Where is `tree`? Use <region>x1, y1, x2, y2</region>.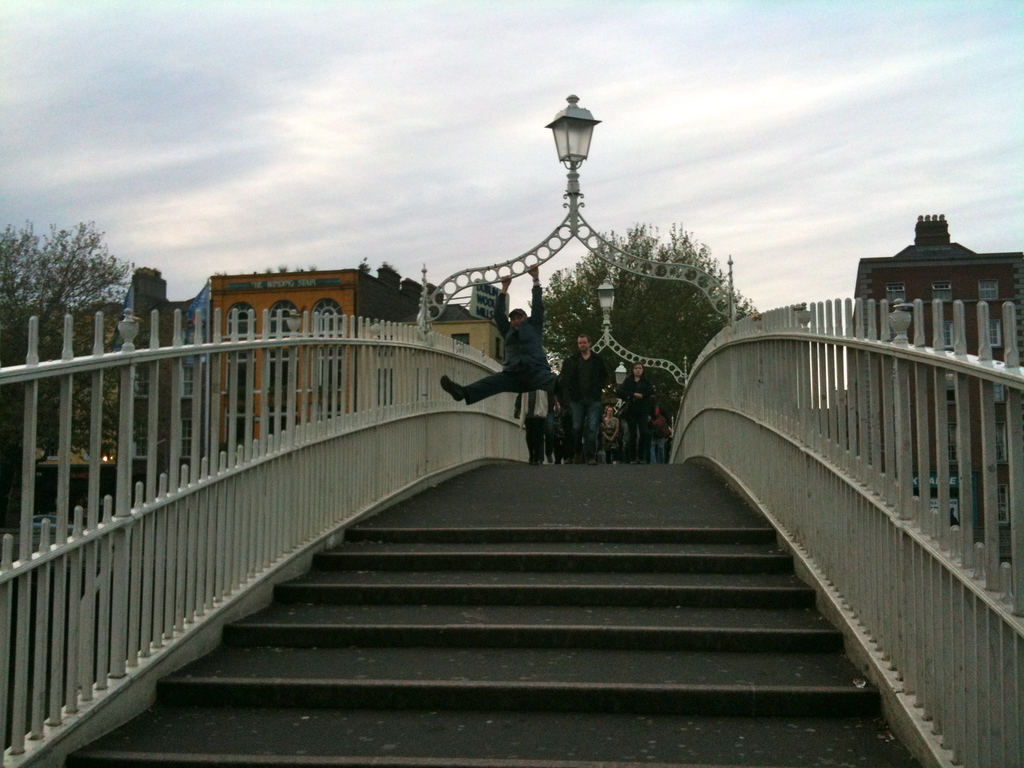
<region>0, 212, 132, 473</region>.
